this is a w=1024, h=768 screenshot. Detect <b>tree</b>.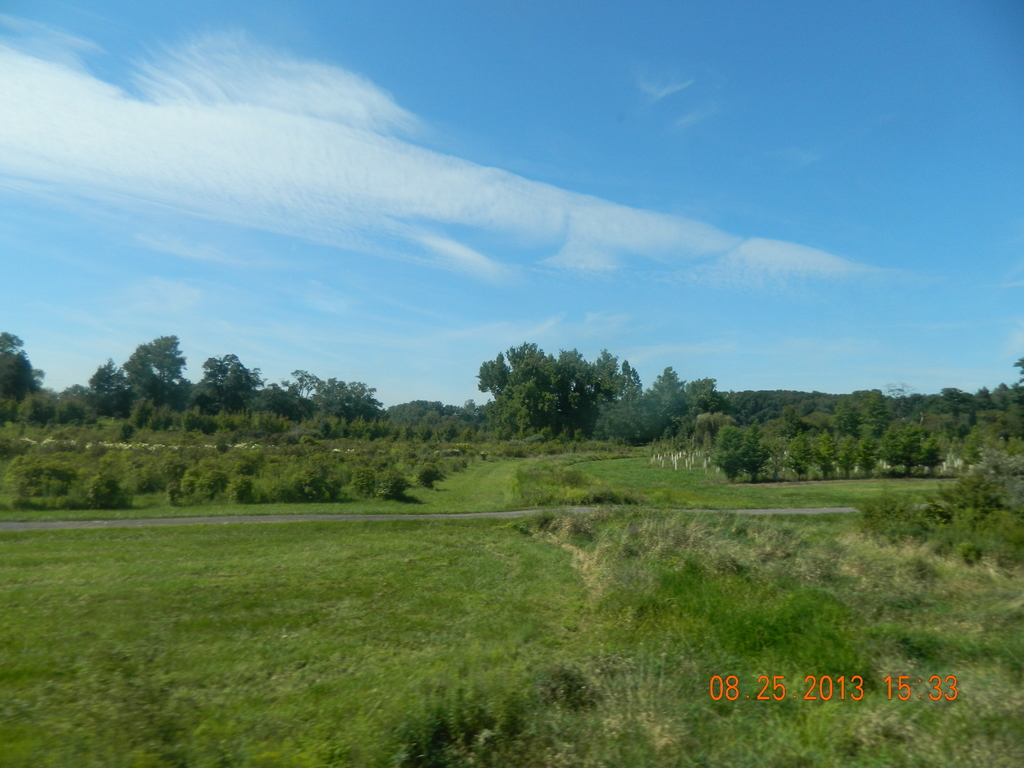
[776, 419, 860, 479].
